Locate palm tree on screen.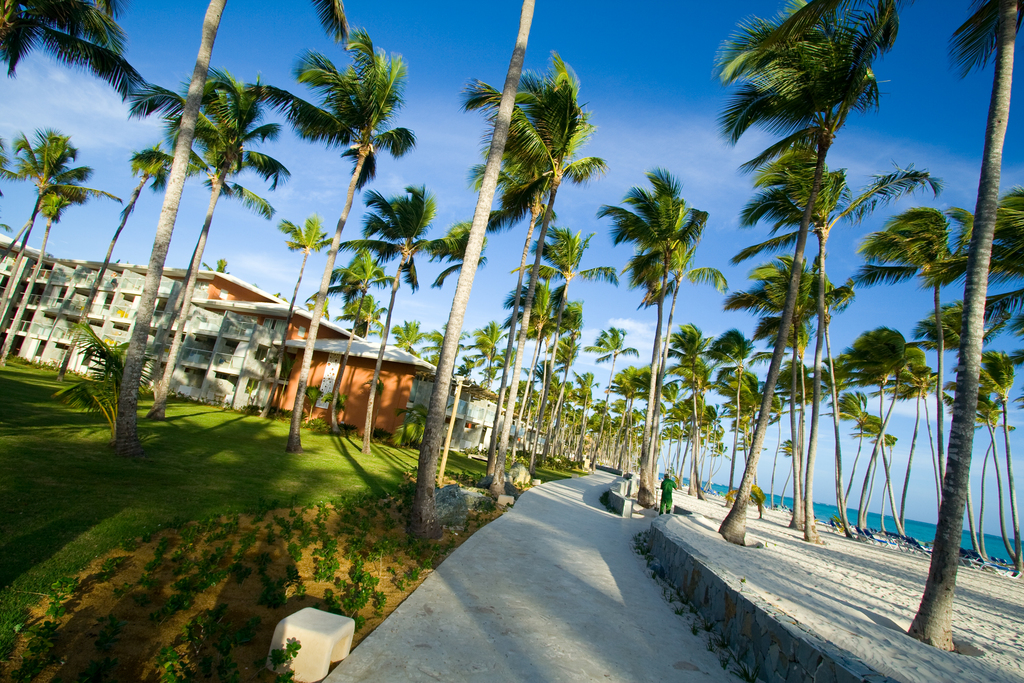
On screen at (x1=980, y1=185, x2=1020, y2=488).
